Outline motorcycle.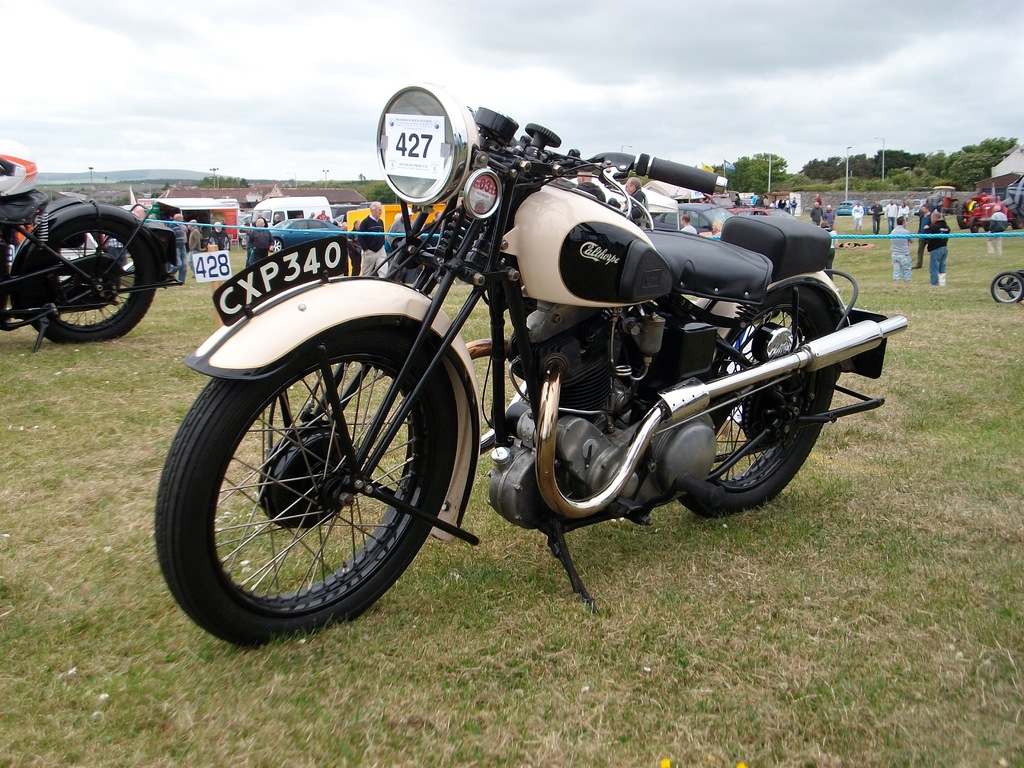
Outline: box=[0, 141, 175, 351].
